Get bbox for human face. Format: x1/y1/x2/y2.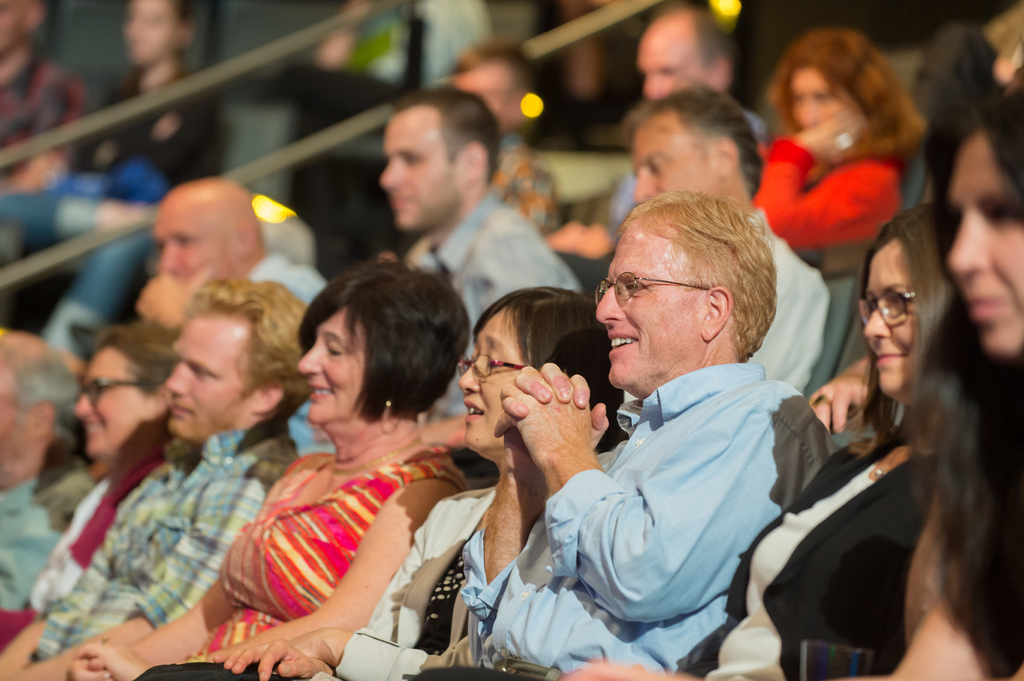
148/179/254/287.
